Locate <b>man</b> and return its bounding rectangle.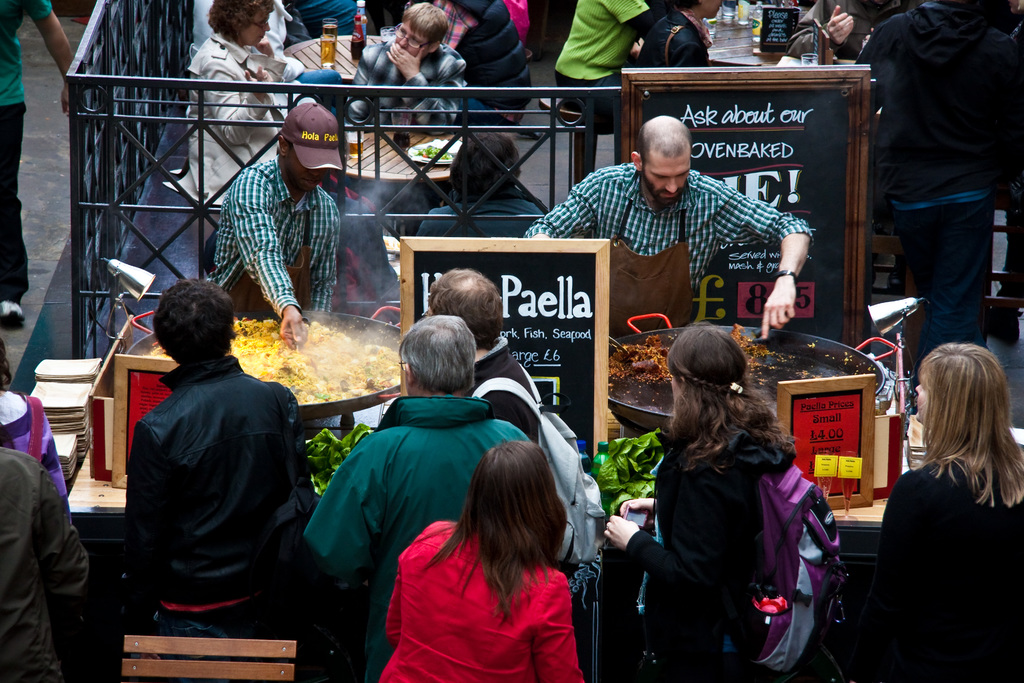
<bbox>349, 5, 462, 231</bbox>.
